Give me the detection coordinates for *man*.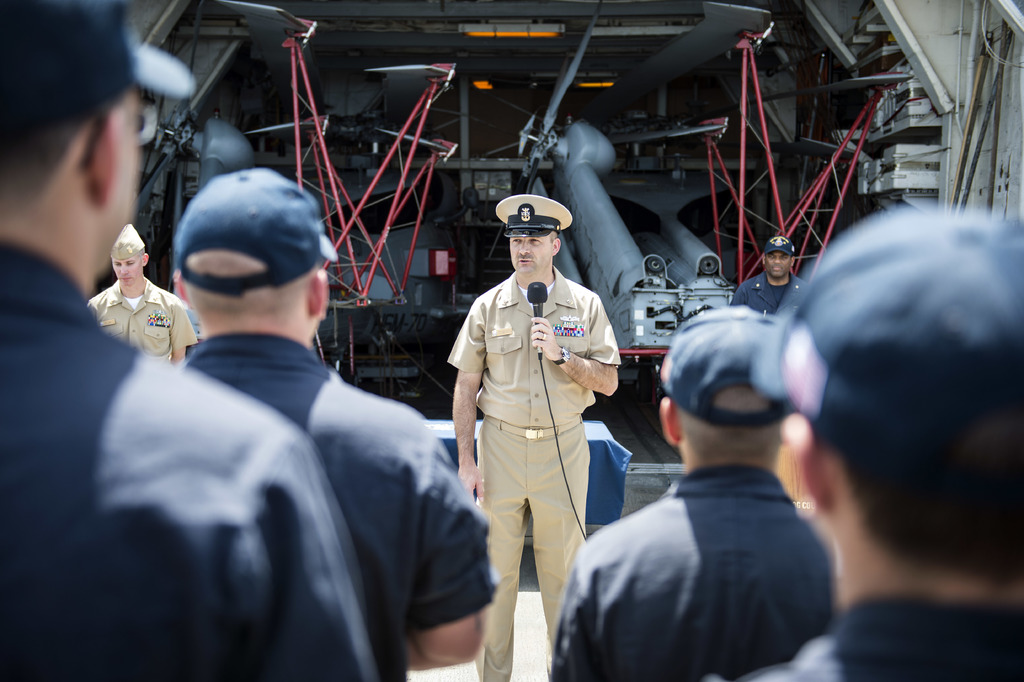
<region>163, 164, 493, 681</region>.
